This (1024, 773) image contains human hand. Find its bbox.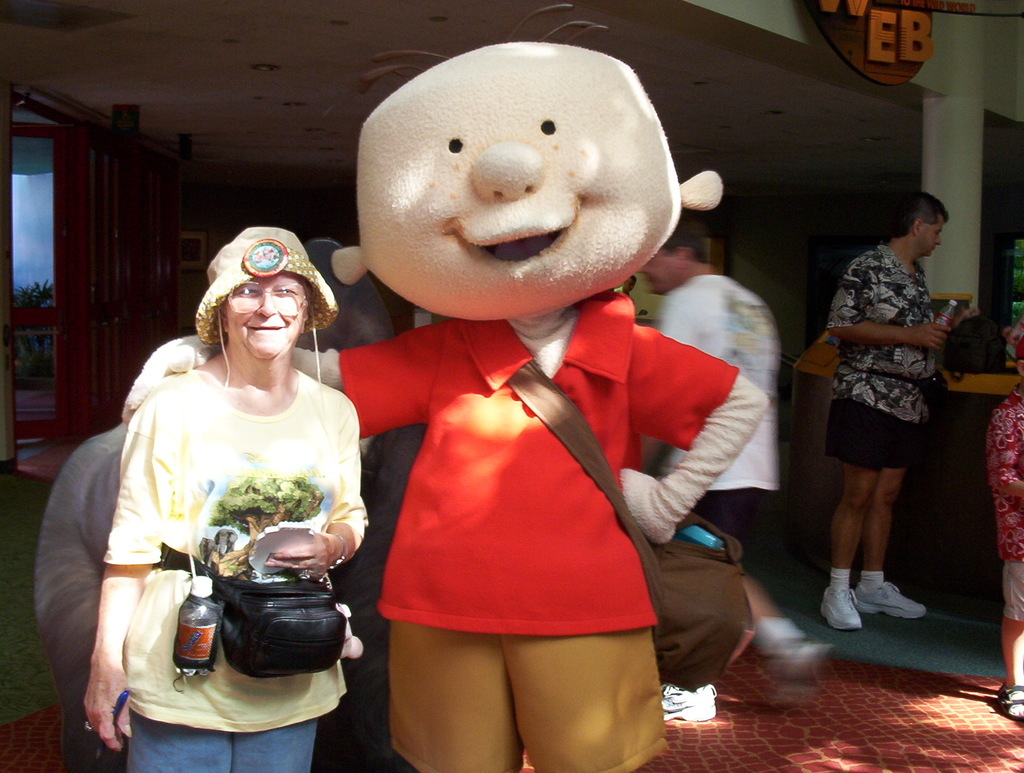
box=[949, 305, 981, 328].
